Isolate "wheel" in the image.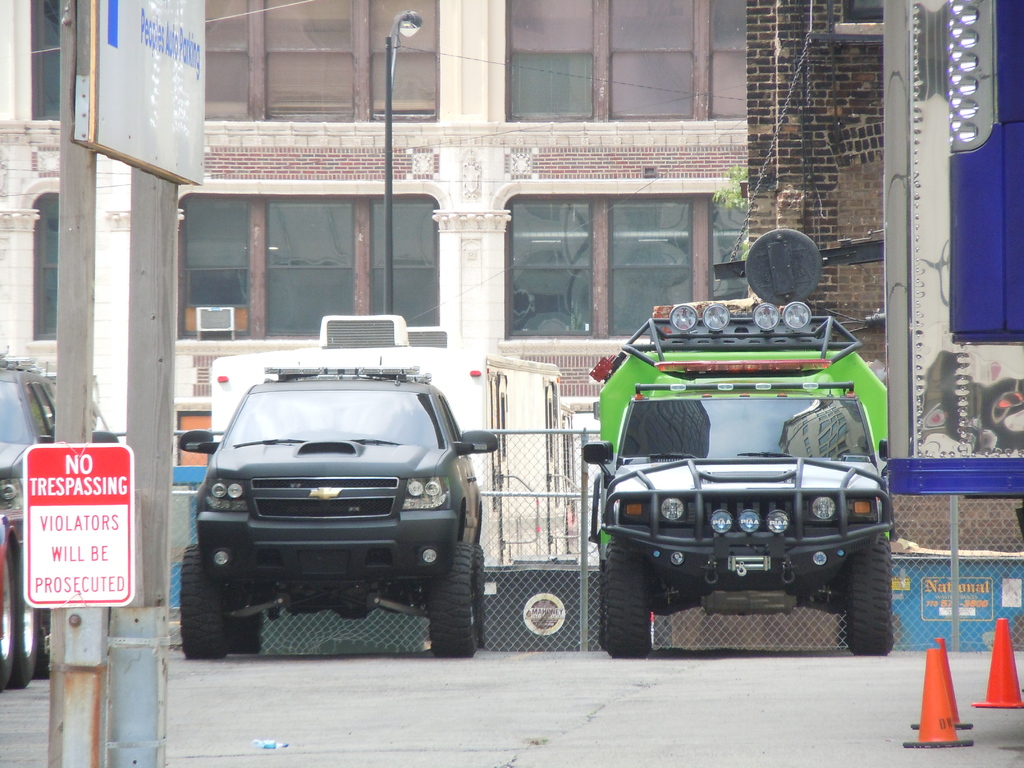
Isolated region: 179,547,232,659.
